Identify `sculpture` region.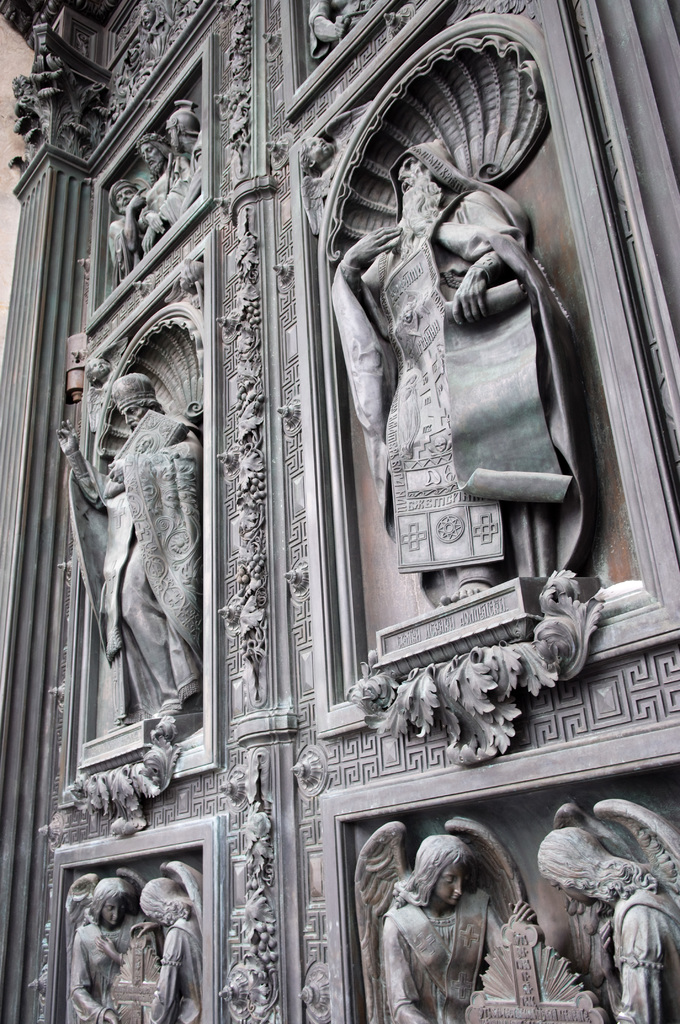
Region: select_region(360, 815, 551, 1020).
